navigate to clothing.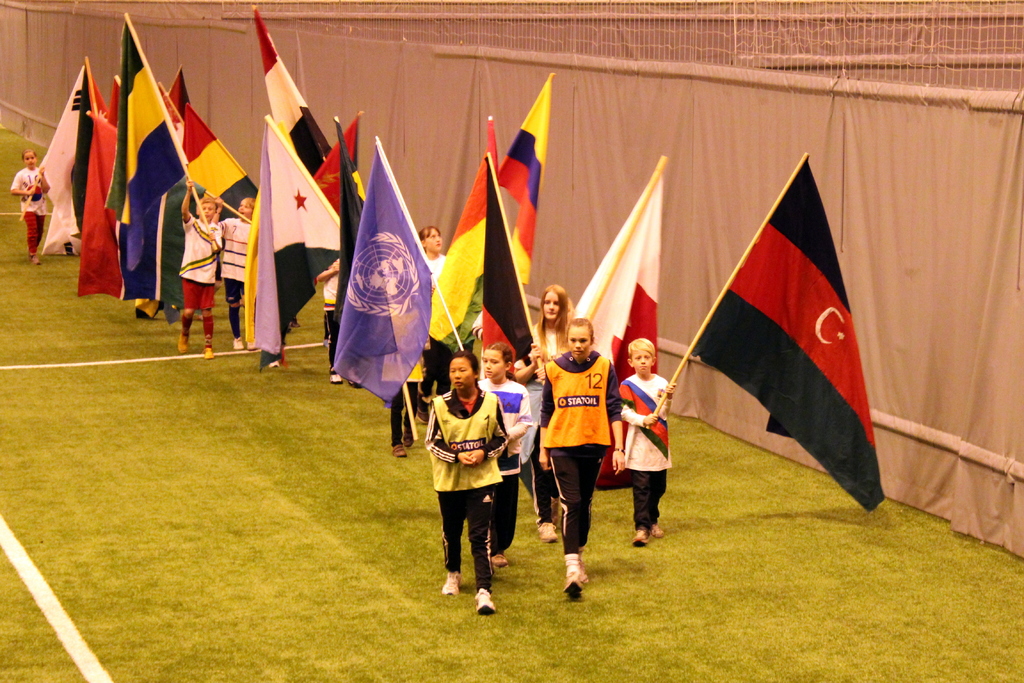
Navigation target: <box>623,458,670,534</box>.
